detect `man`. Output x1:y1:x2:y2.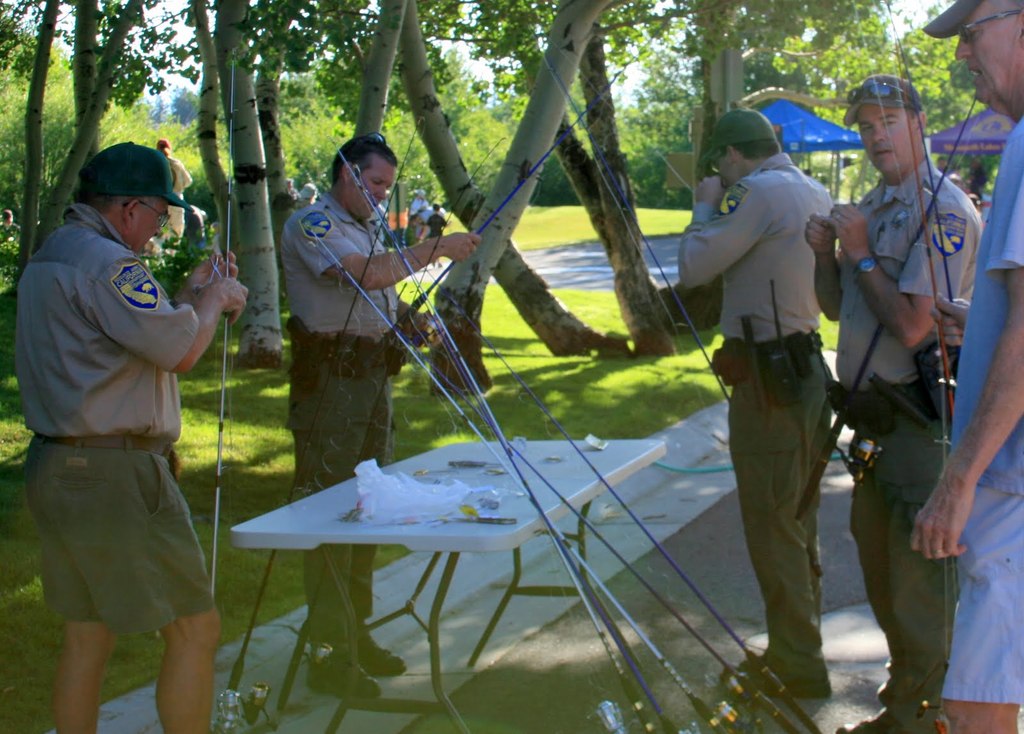
666:104:840:697.
